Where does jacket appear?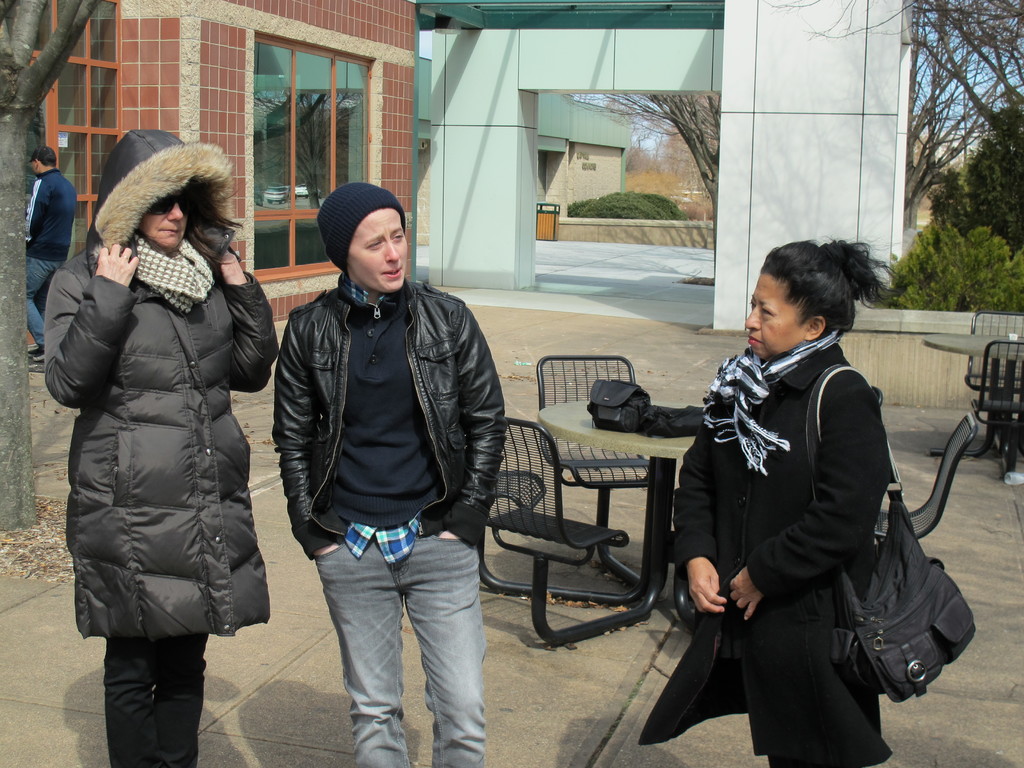
Appears at <bbox>38, 125, 282, 639</bbox>.
